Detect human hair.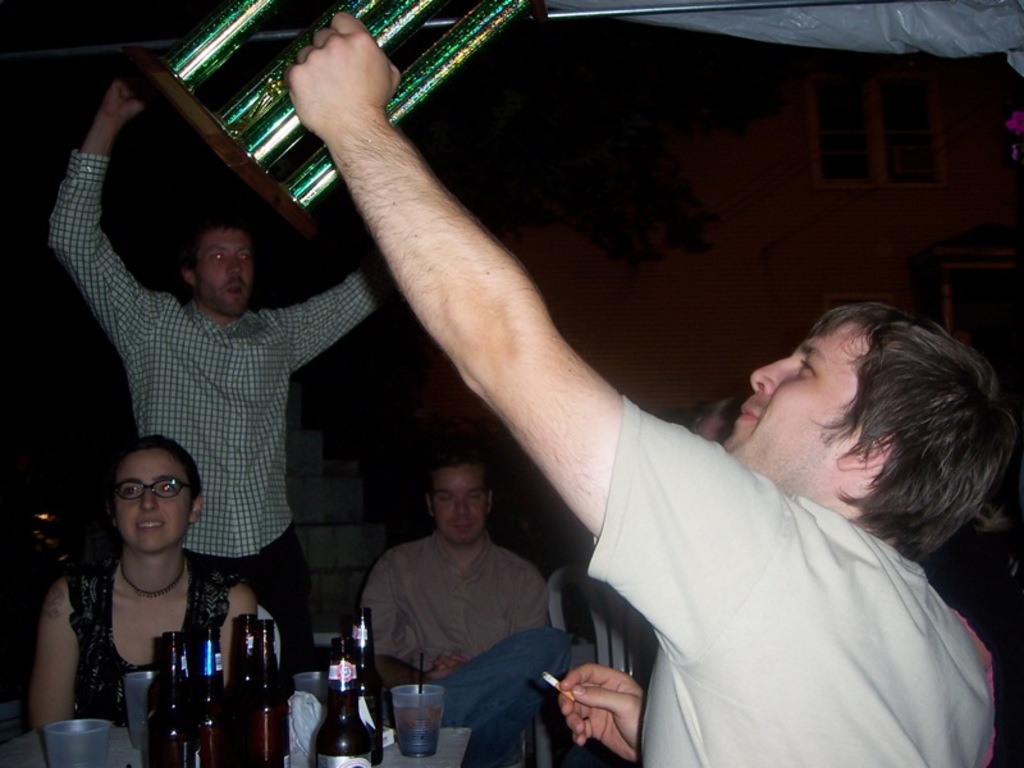
Detected at 426,452,494,504.
